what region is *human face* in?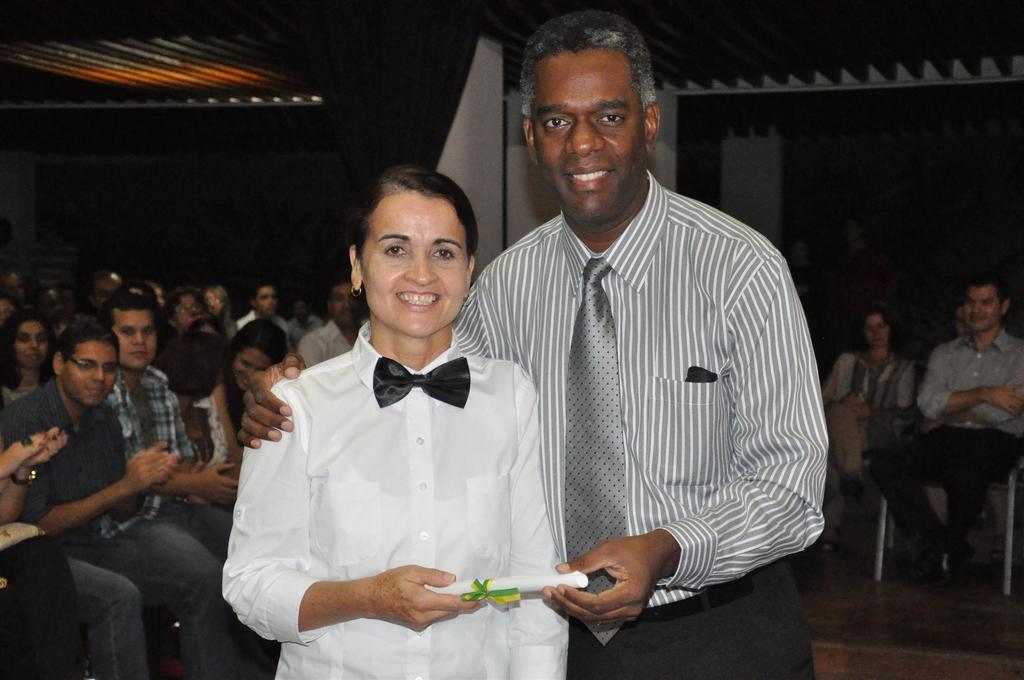
[left=291, top=299, right=306, bottom=320].
